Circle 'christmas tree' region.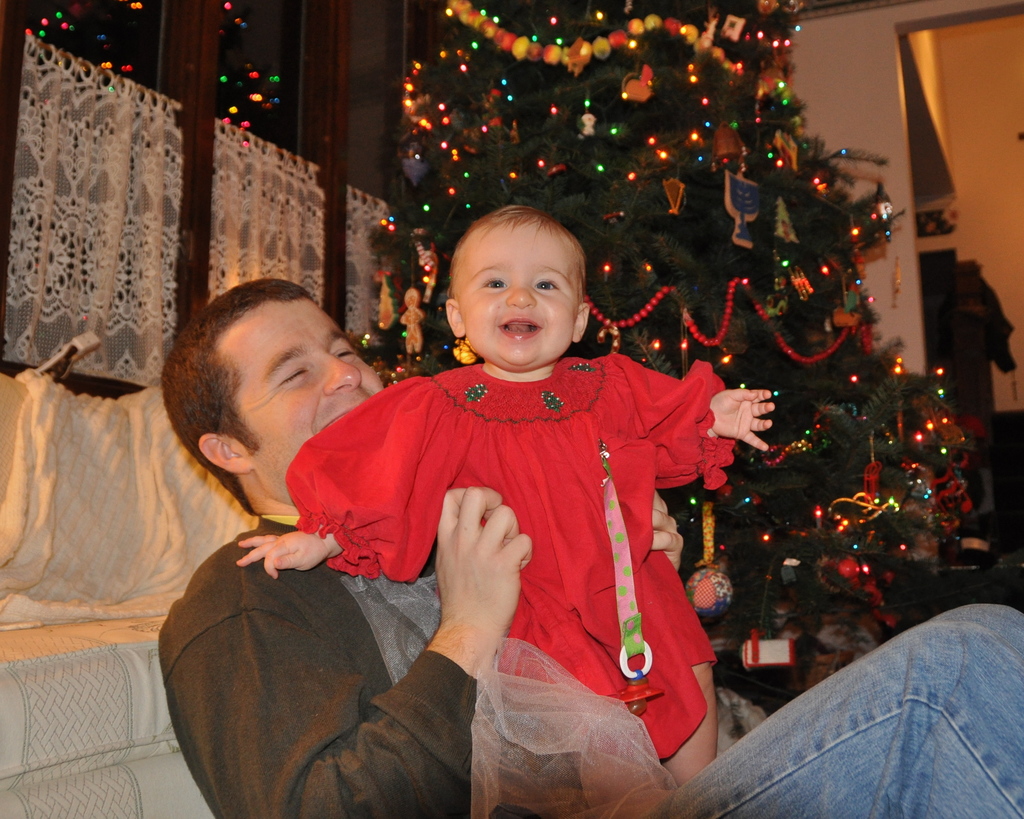
Region: 351:0:981:747.
